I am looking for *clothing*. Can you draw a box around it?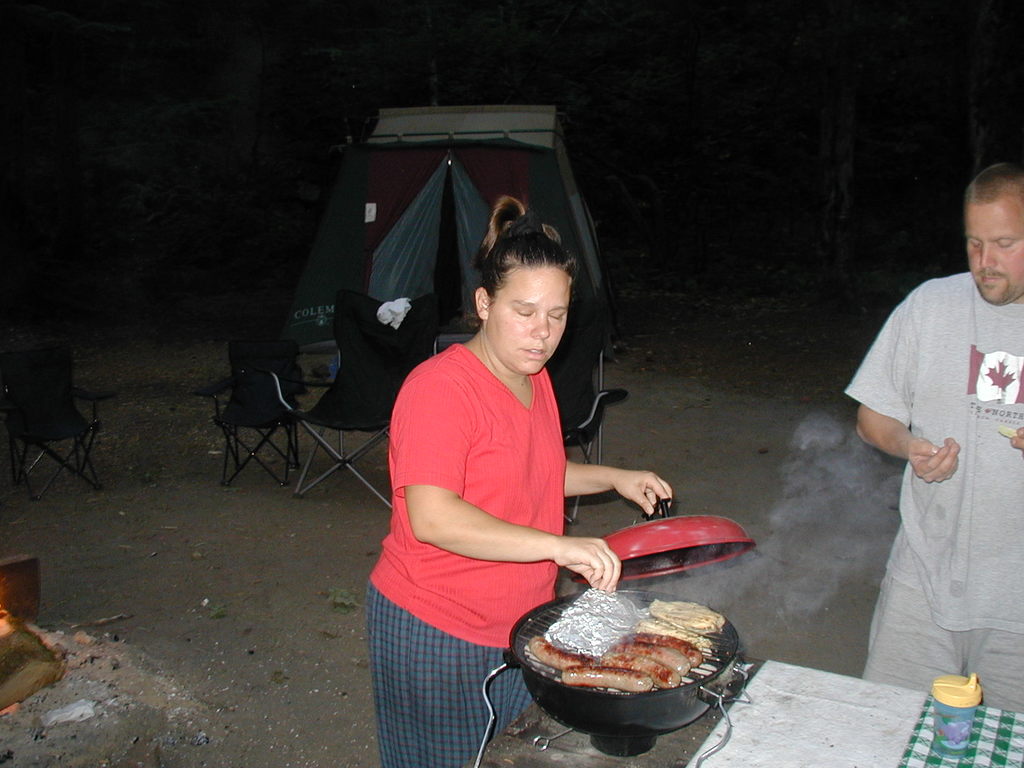
Sure, the bounding box is bbox=[854, 203, 1020, 721].
